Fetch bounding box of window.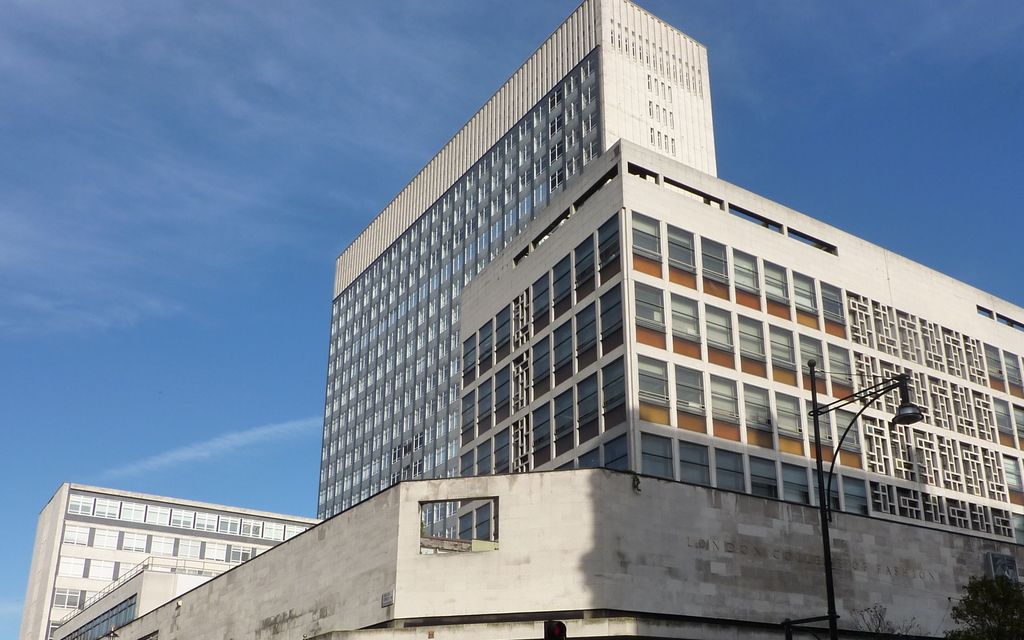
Bbox: 758 256 794 323.
